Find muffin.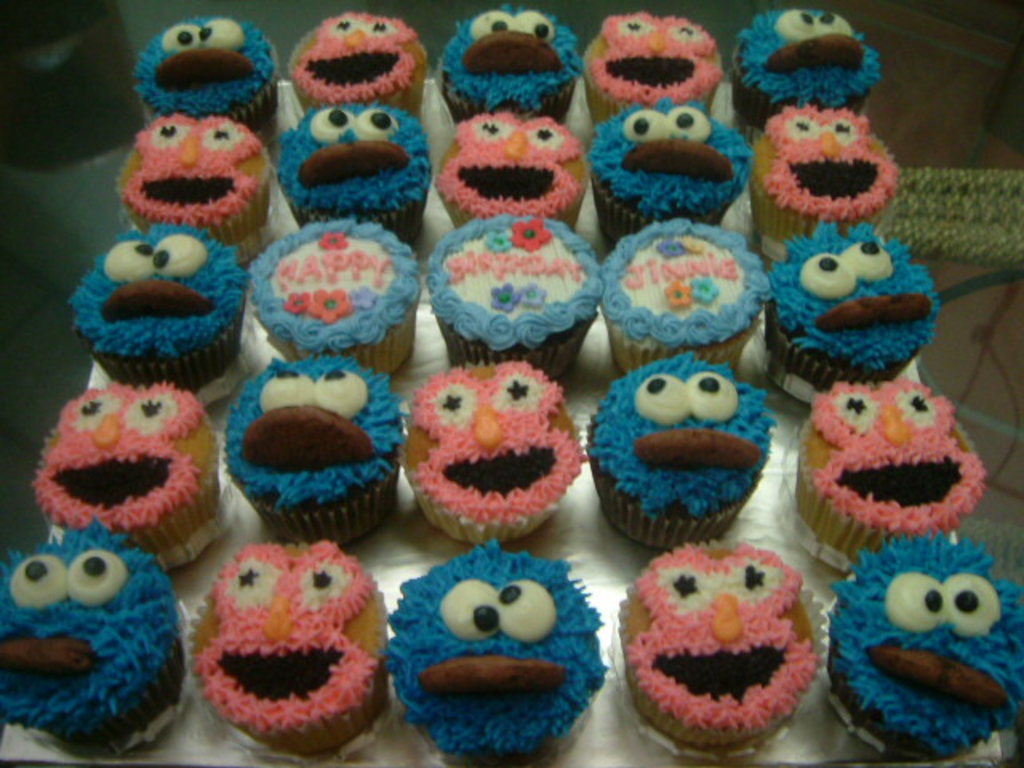
(left=744, top=221, right=944, bottom=424).
